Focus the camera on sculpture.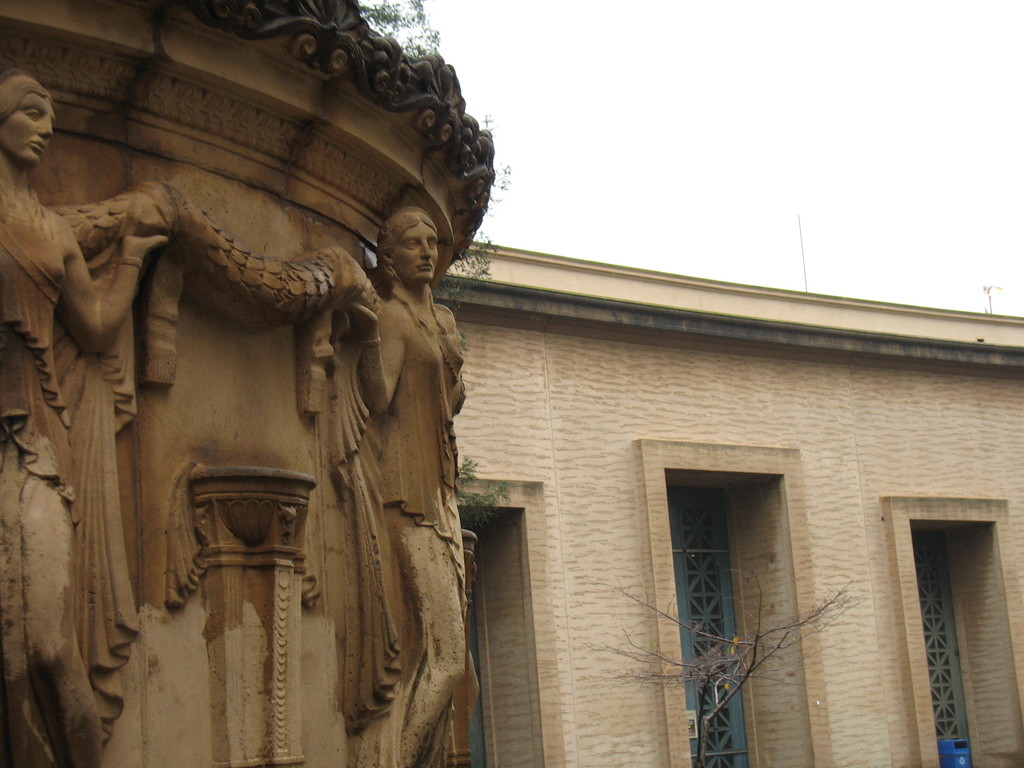
Focus region: <box>0,72,166,767</box>.
